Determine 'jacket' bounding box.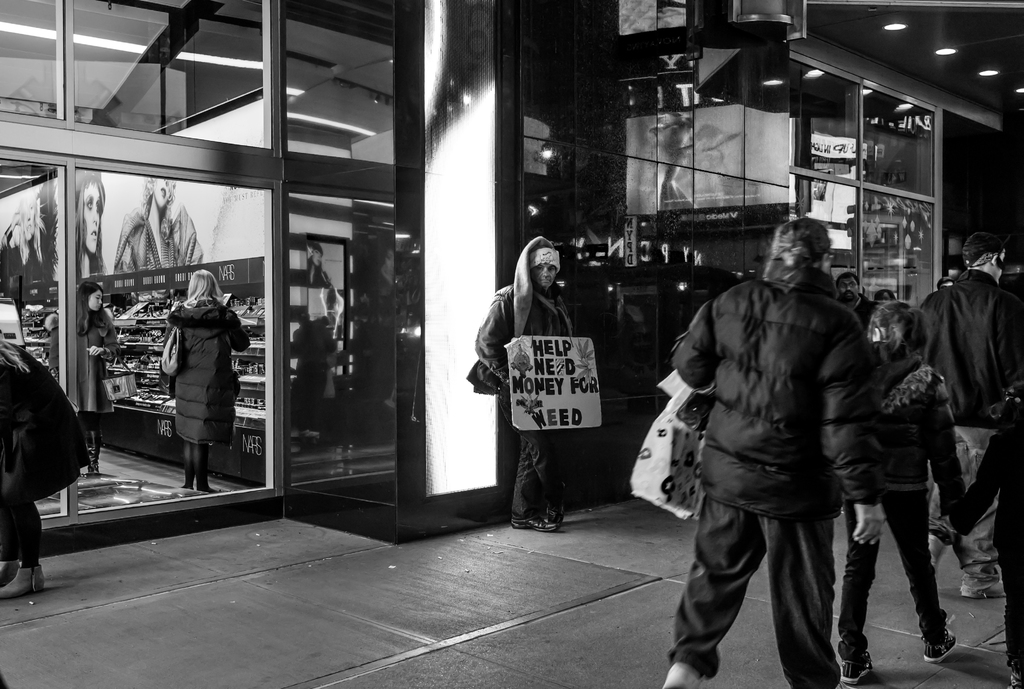
Determined: [x1=922, y1=268, x2=1019, y2=428].
